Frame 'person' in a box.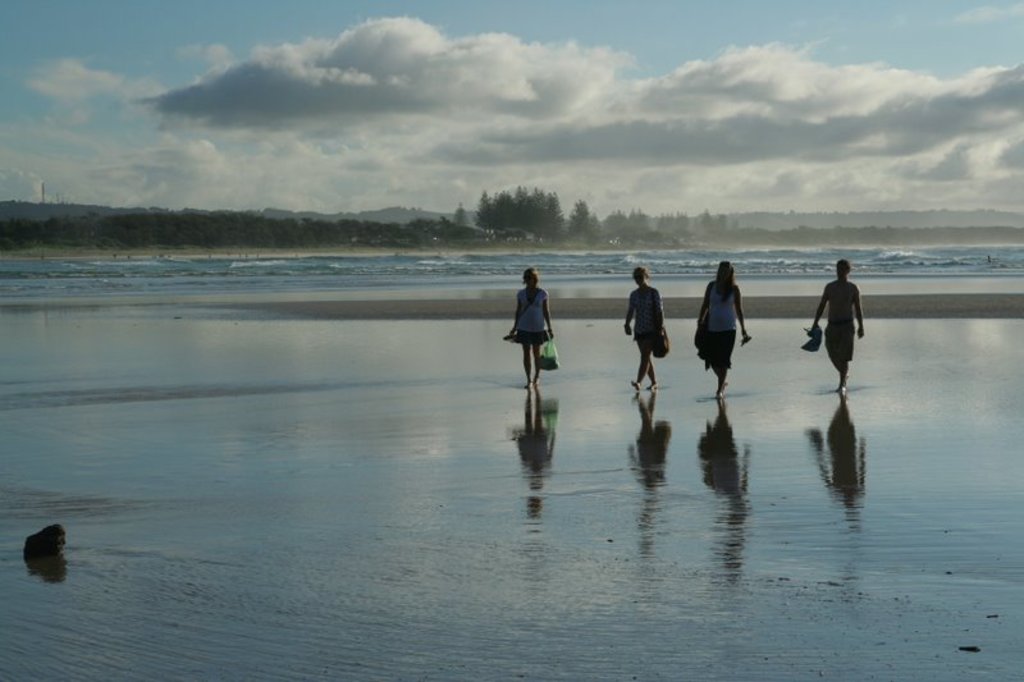
bbox=[618, 261, 666, 390].
